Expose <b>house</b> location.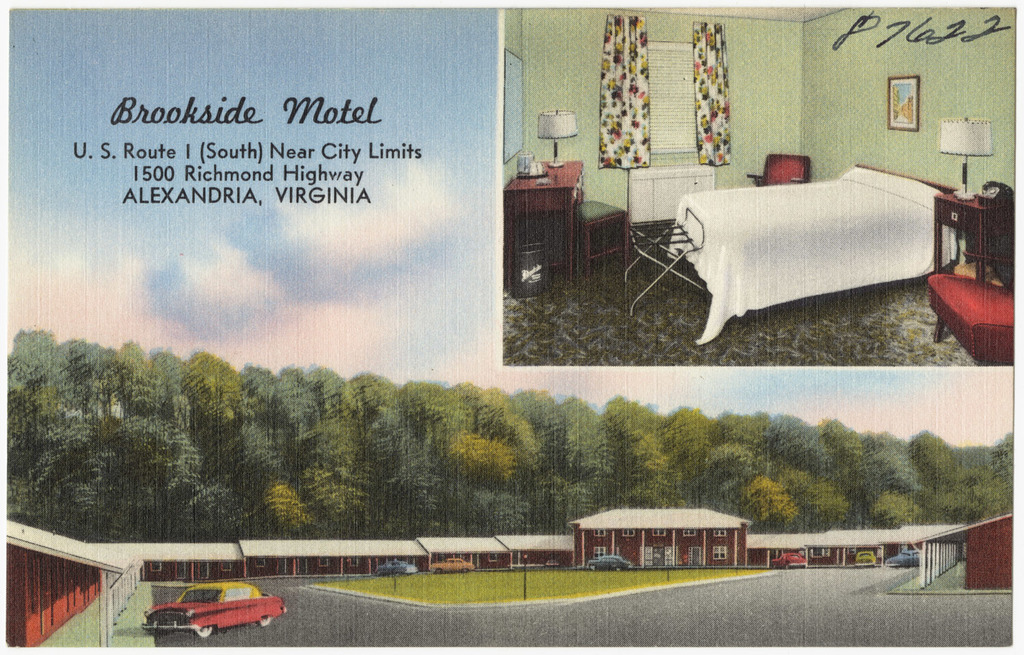
Exposed at (x1=879, y1=522, x2=964, y2=568).
